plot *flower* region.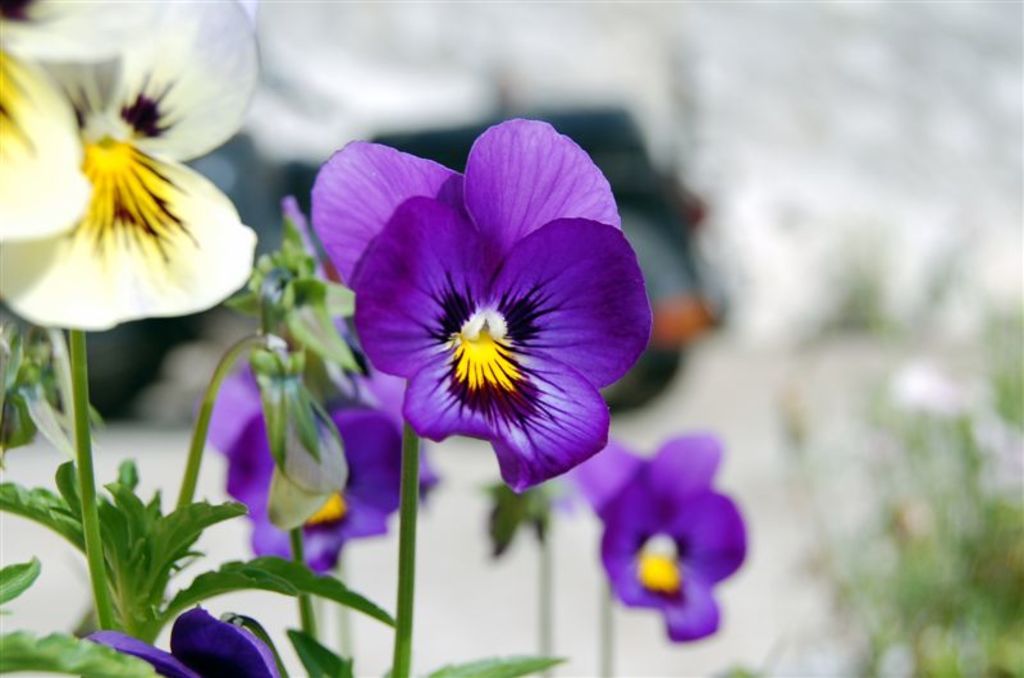
Plotted at <box>207,342,439,571</box>.
